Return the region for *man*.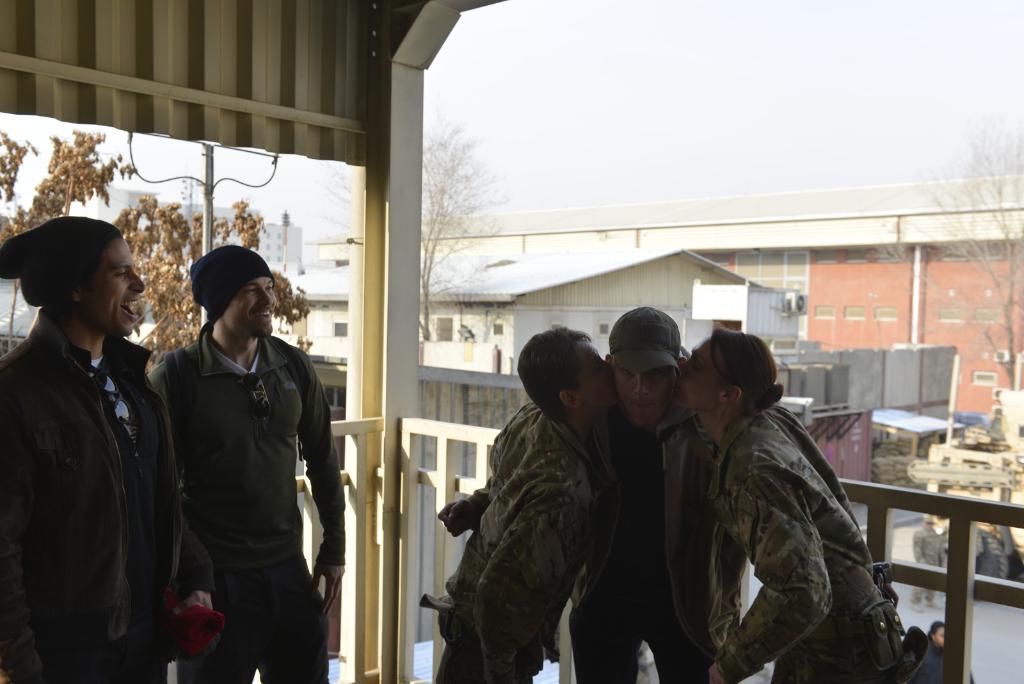
<region>147, 247, 345, 683</region>.
